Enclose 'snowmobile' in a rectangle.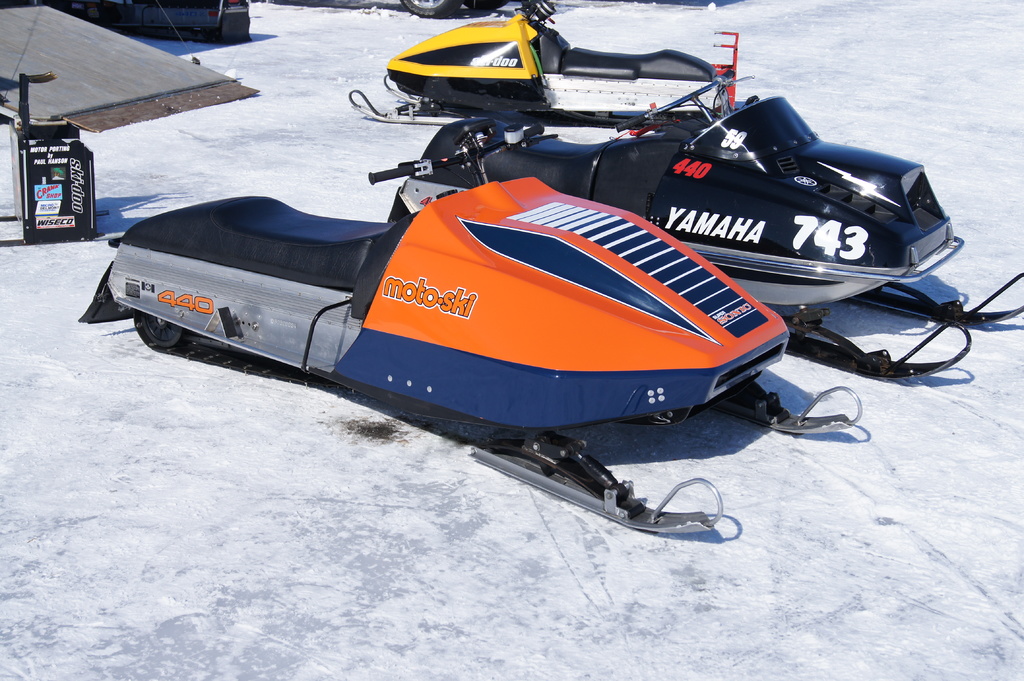
left=414, top=65, right=1023, bottom=380.
